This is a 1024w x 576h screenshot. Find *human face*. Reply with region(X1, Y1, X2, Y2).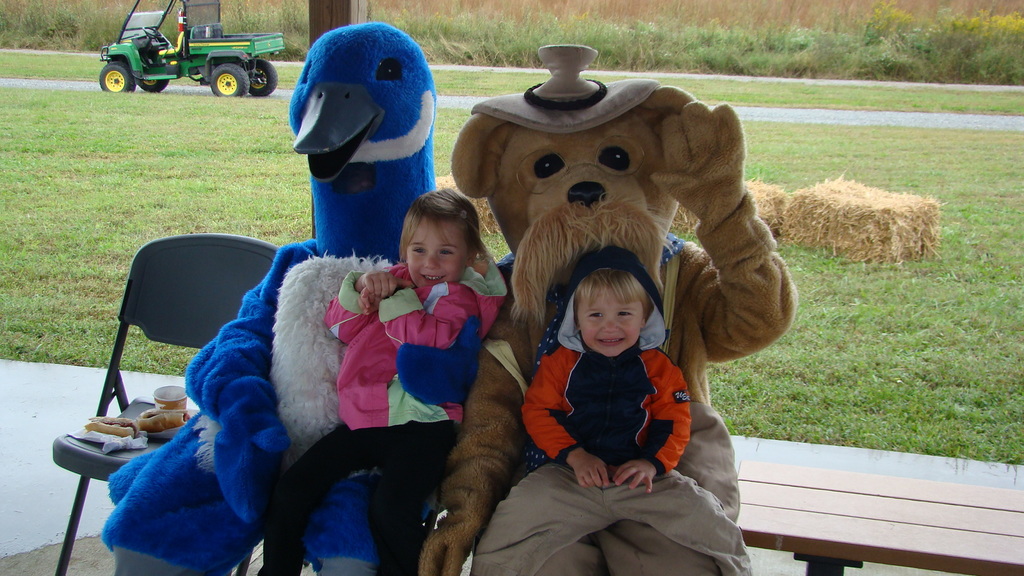
region(406, 214, 468, 287).
